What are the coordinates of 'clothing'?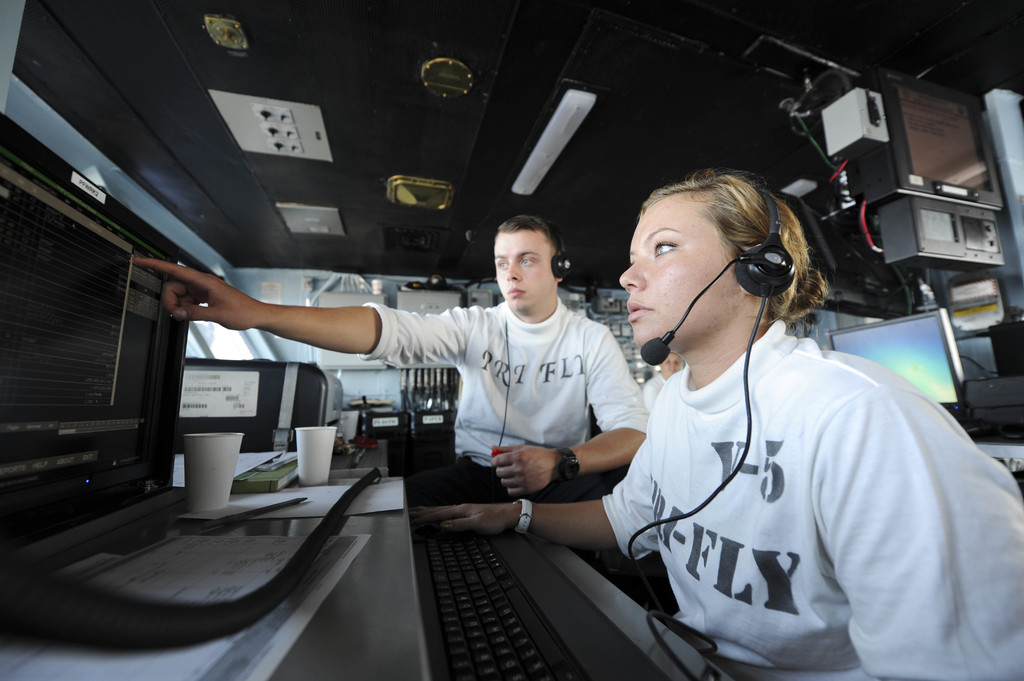
[x1=598, y1=321, x2=1023, y2=680].
